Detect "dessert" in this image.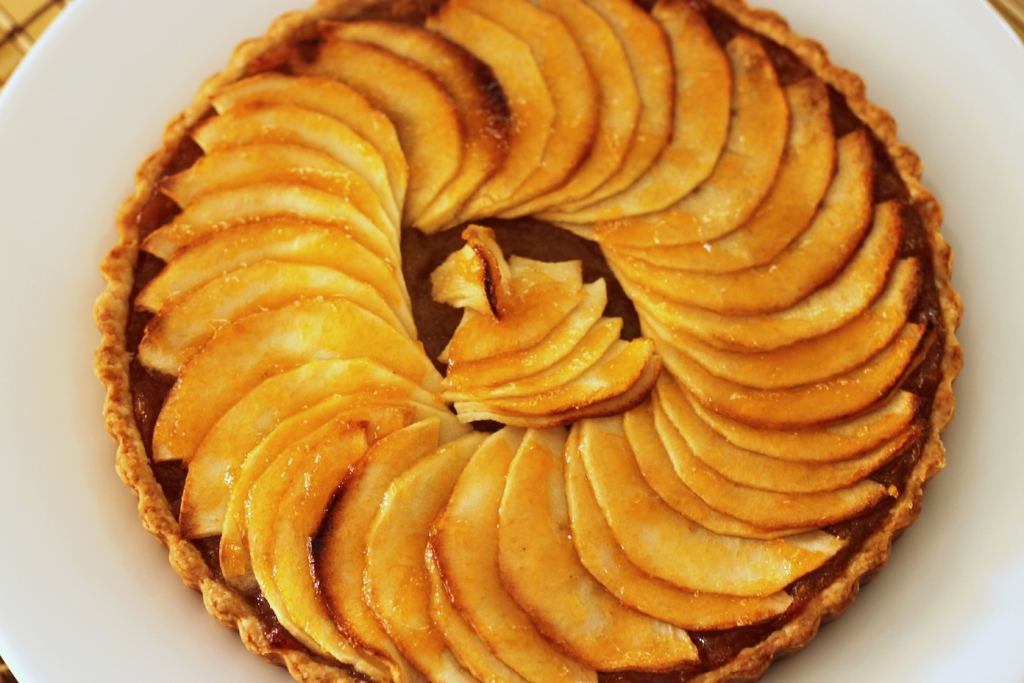
Detection: BBox(214, 76, 399, 201).
